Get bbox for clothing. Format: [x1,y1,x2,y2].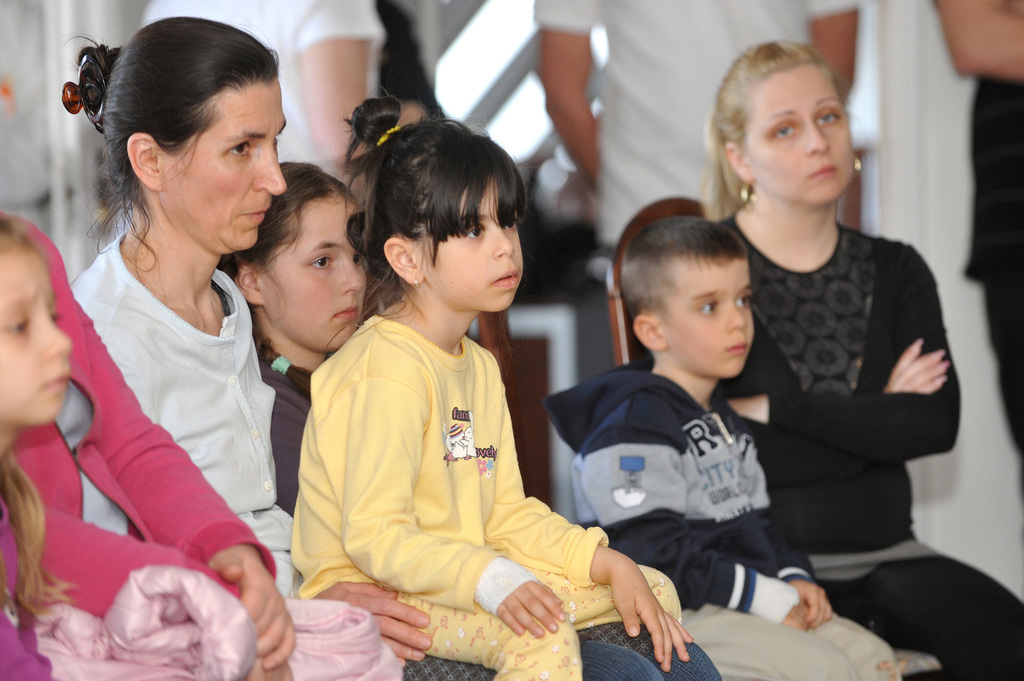
[63,227,719,680].
